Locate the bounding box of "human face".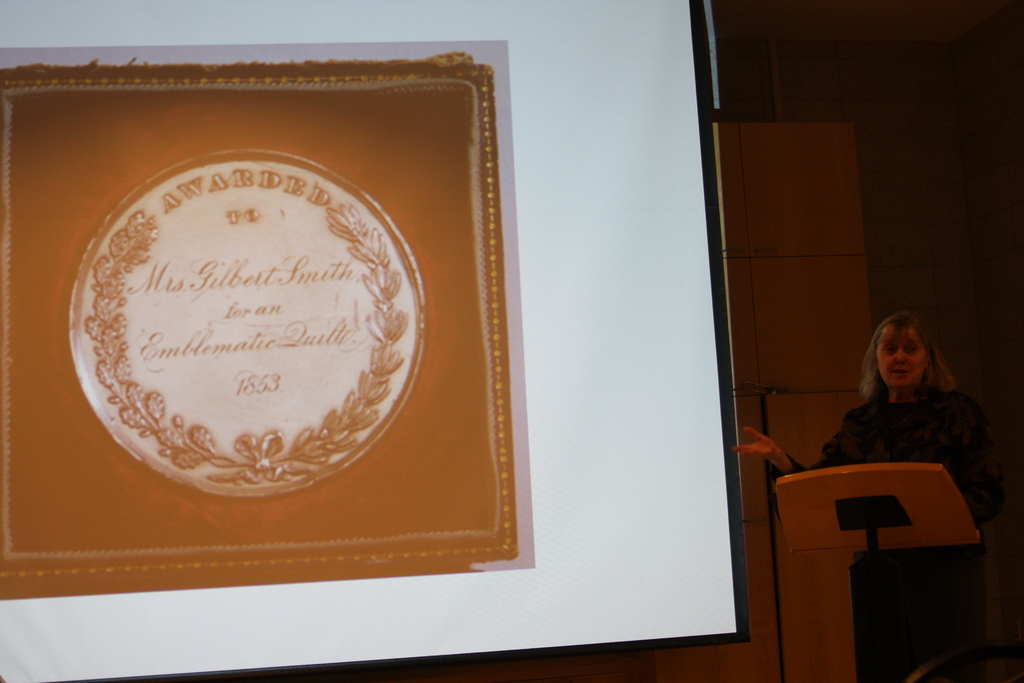
Bounding box: 878 323 925 393.
